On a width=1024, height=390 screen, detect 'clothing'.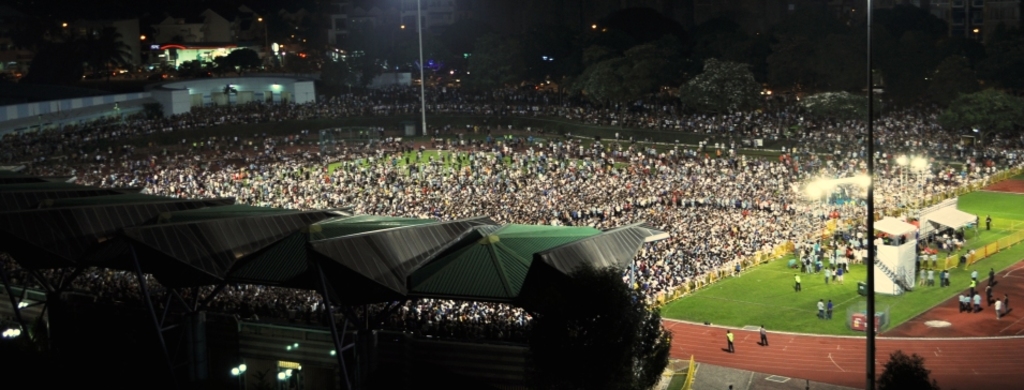
[left=817, top=301, right=822, bottom=317].
